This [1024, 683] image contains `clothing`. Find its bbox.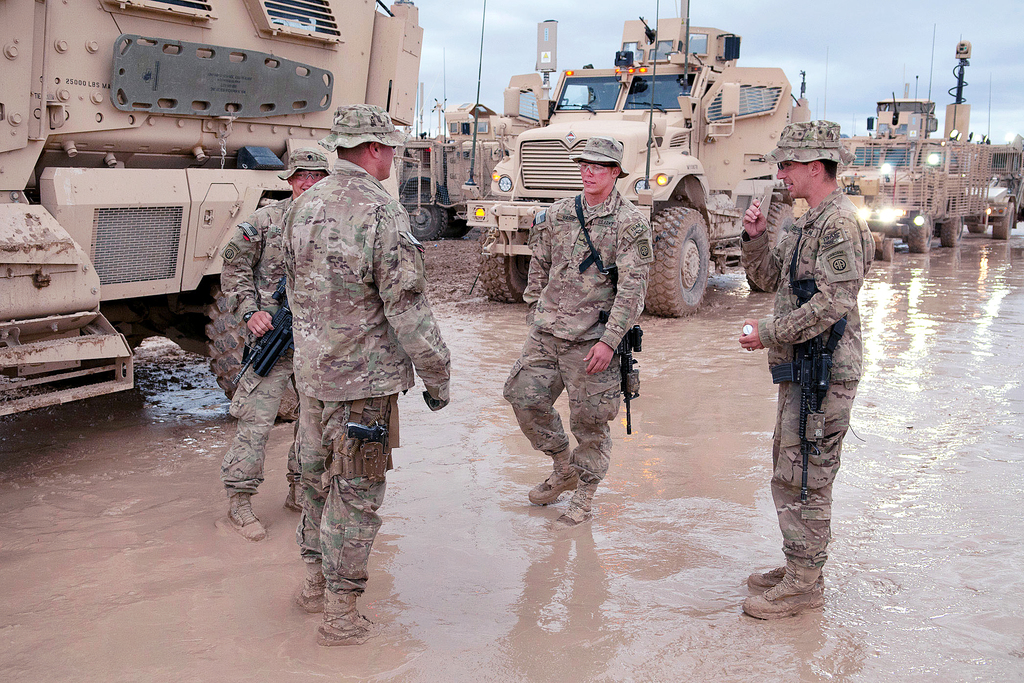
269:159:452:587.
